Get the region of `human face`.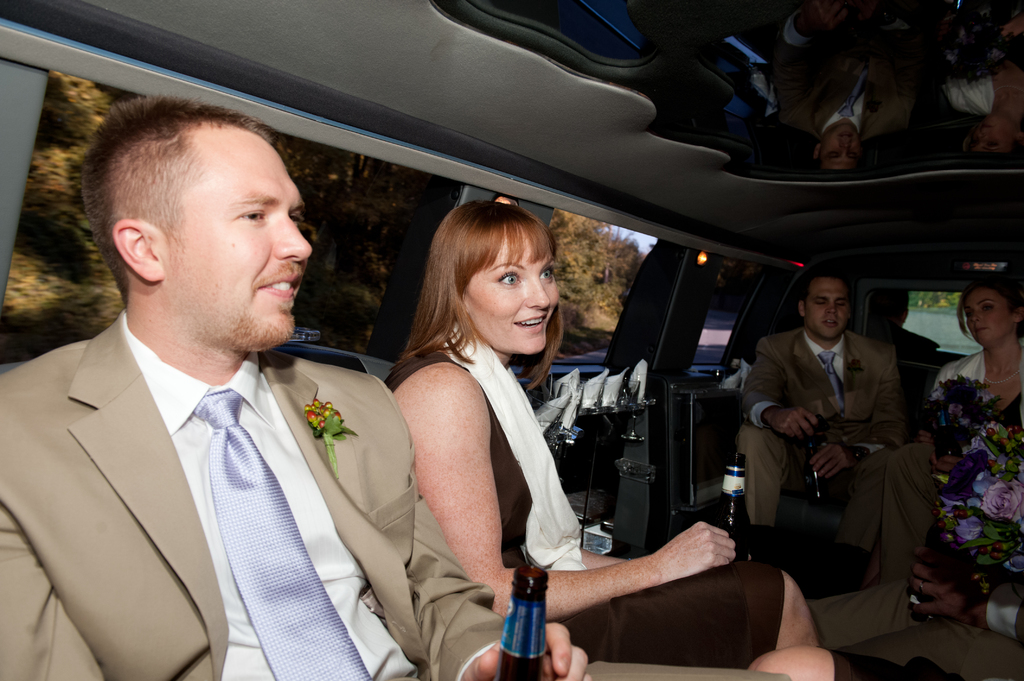
{"left": 966, "top": 287, "right": 1012, "bottom": 343}.
